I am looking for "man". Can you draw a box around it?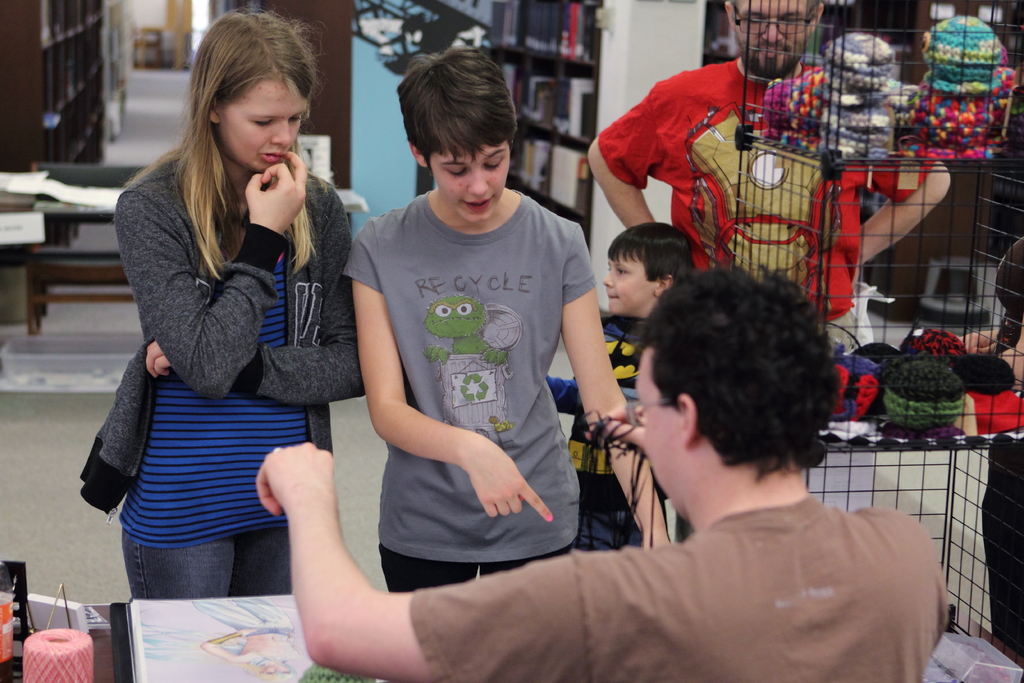
Sure, the bounding box is select_region(587, 0, 950, 357).
